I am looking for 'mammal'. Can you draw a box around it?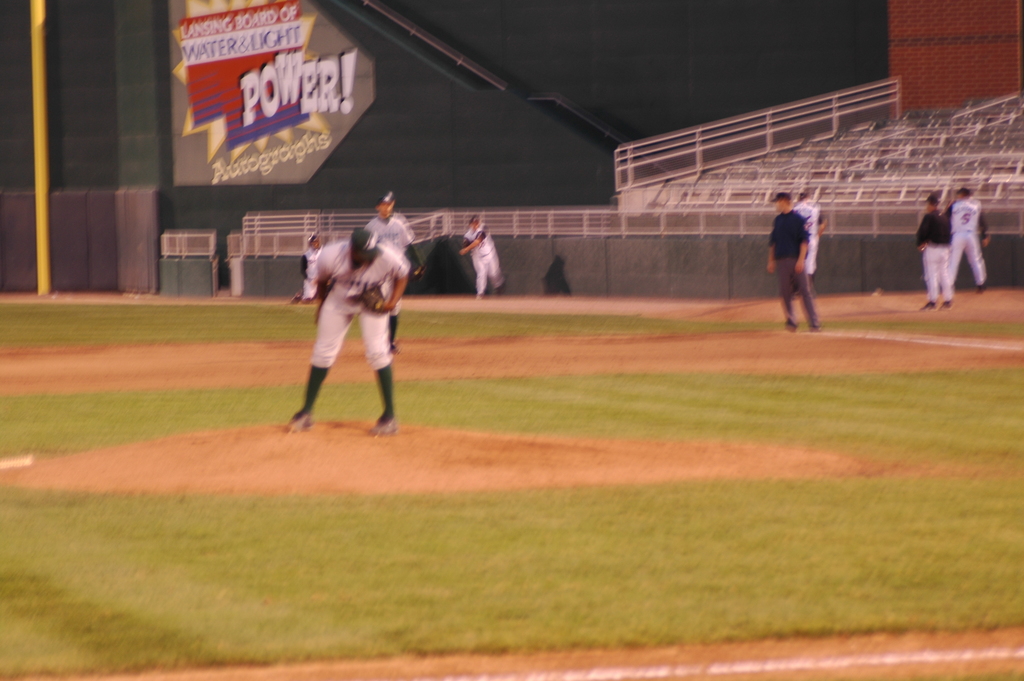
Sure, the bounding box is [left=292, top=231, right=322, bottom=304].
